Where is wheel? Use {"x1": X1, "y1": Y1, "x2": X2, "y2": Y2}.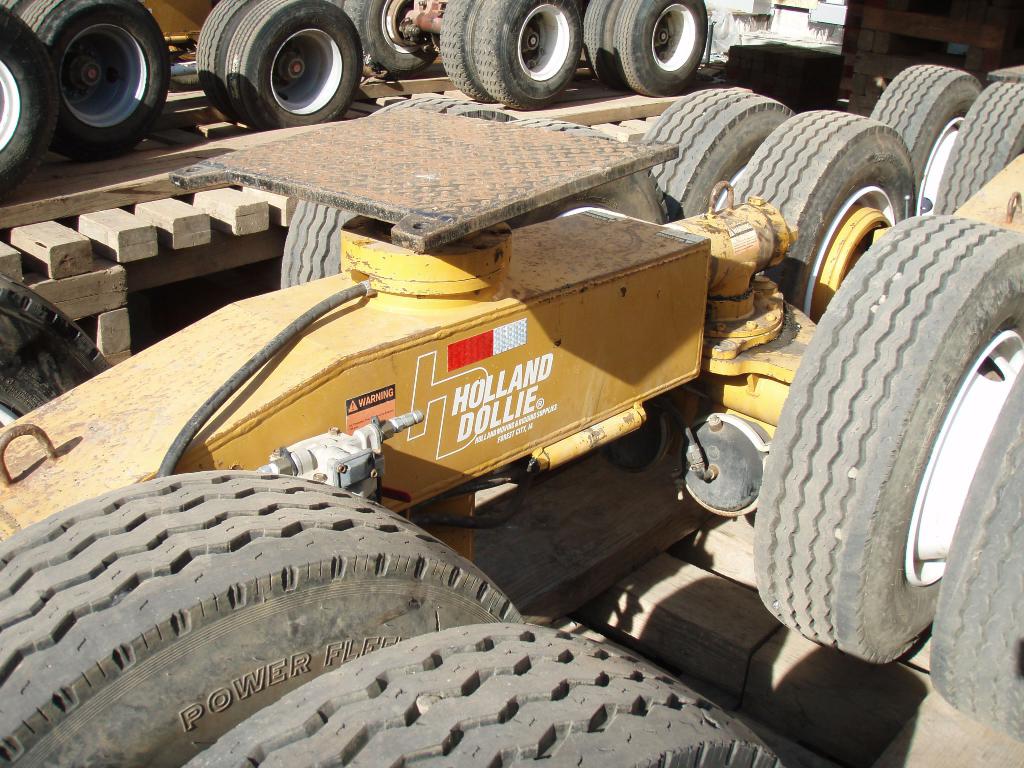
{"x1": 228, "y1": 0, "x2": 365, "y2": 132}.
